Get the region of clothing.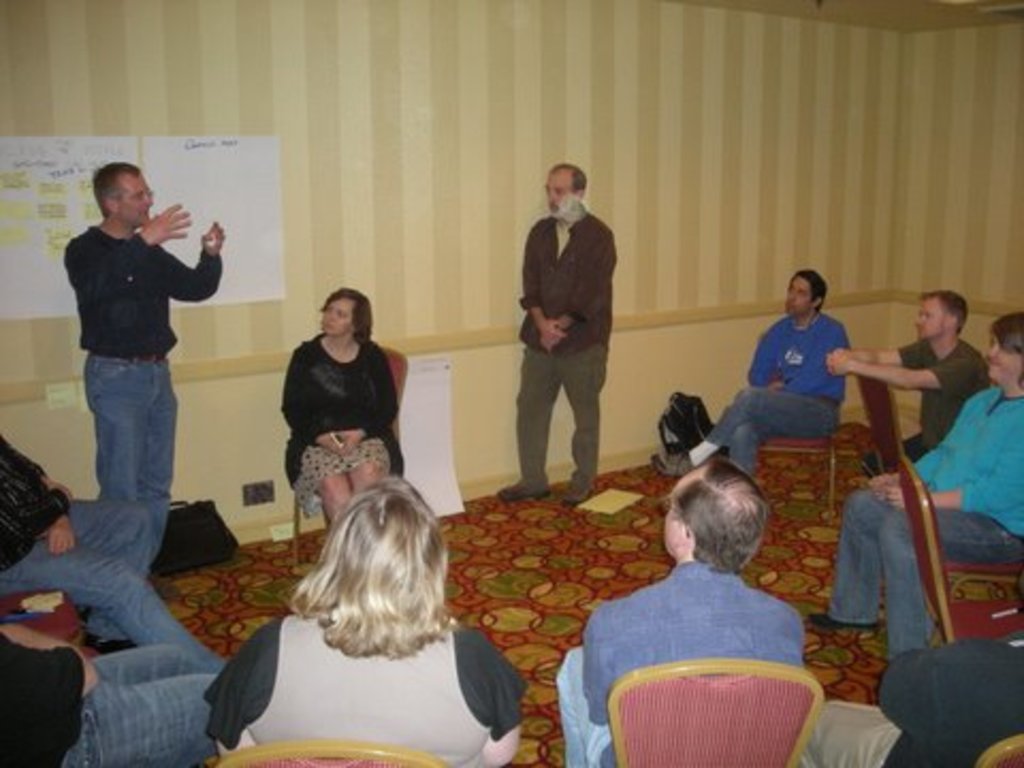
crop(565, 559, 815, 766).
